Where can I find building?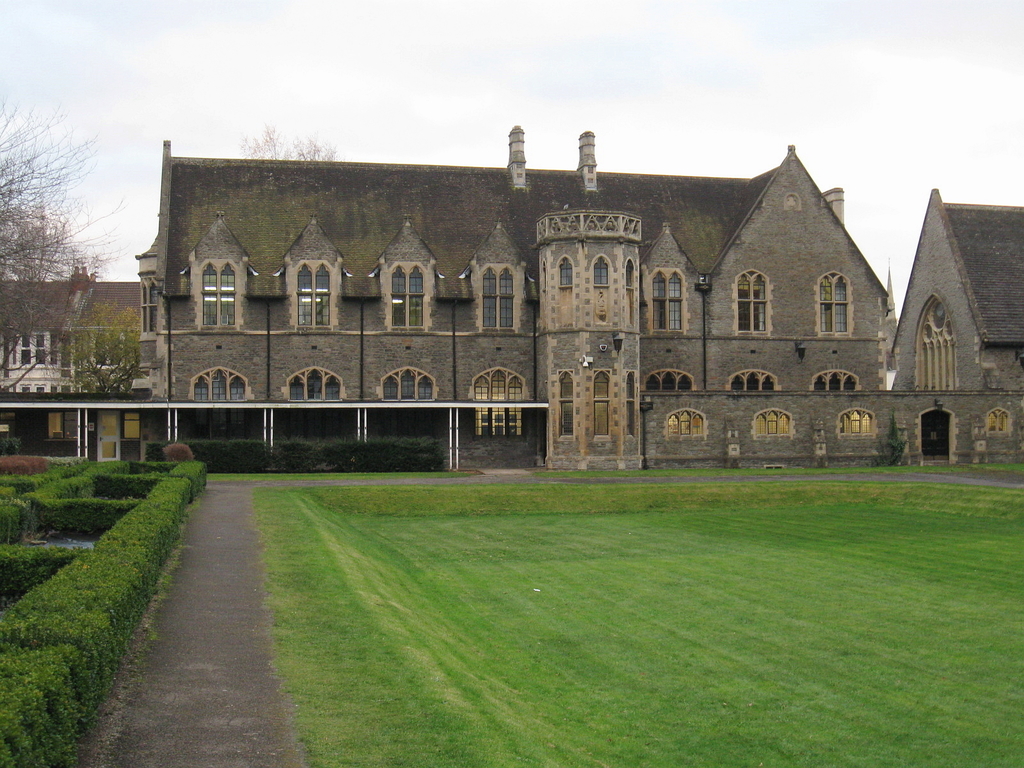
You can find it at left=135, top=140, right=1023, bottom=468.
